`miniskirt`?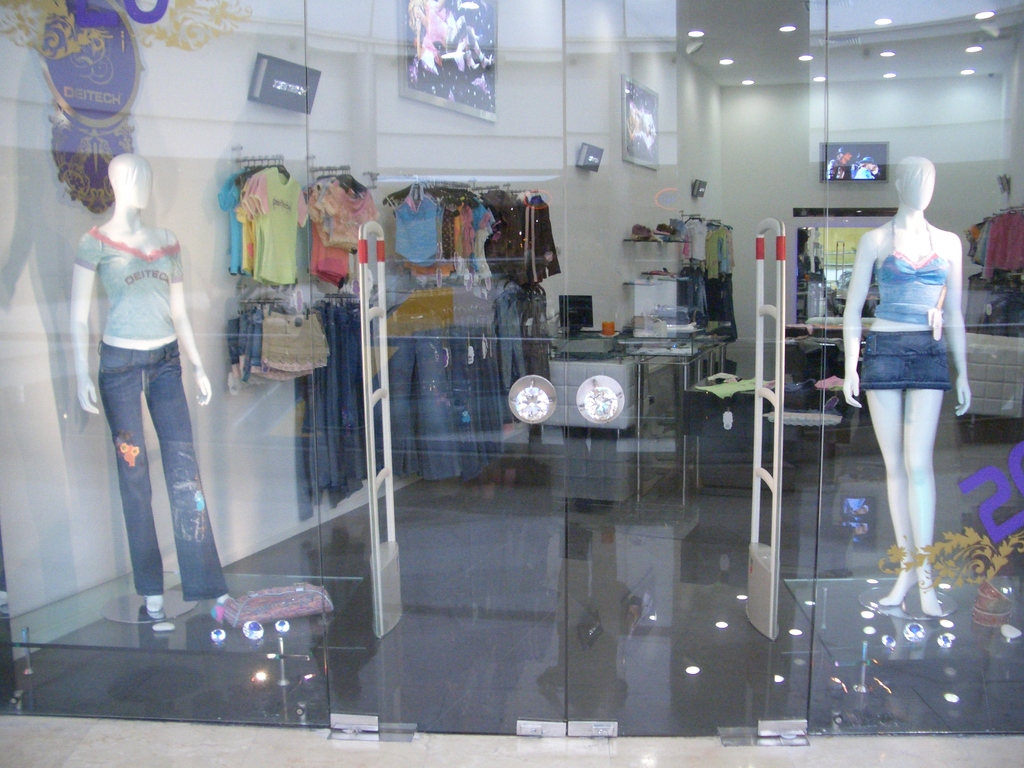
rect(250, 315, 304, 378)
